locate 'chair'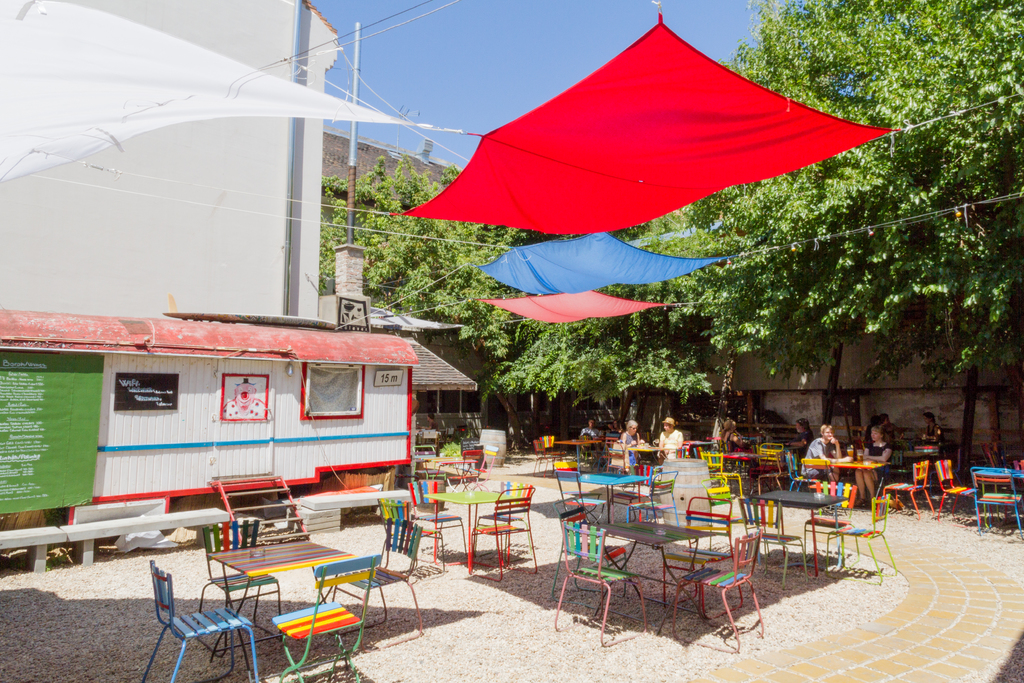
locate(745, 445, 780, 498)
